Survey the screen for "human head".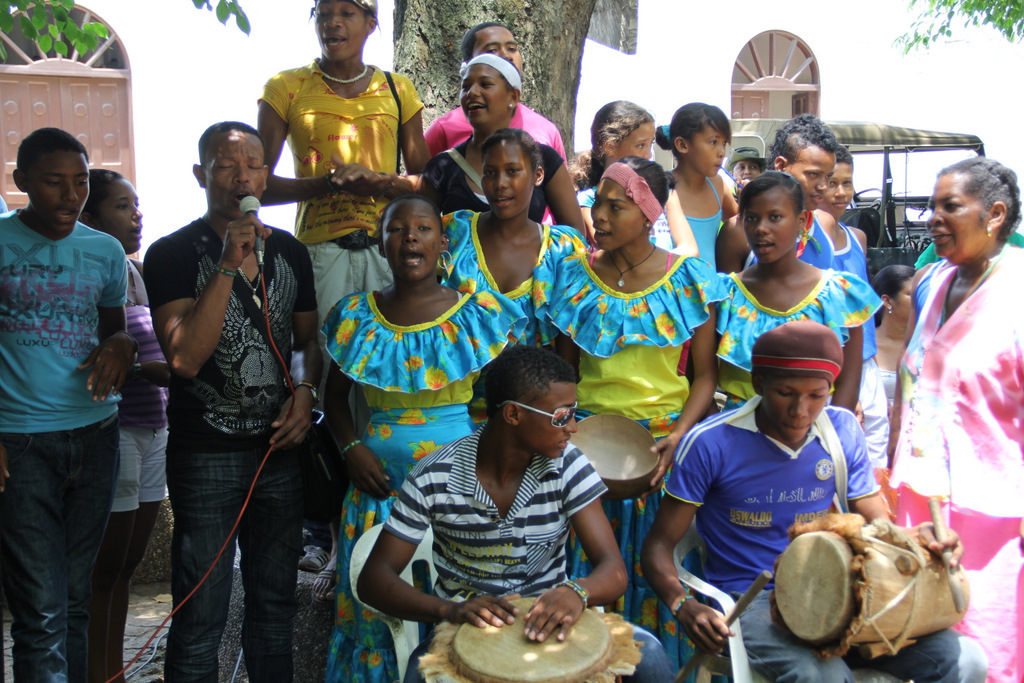
Survey found: {"x1": 749, "y1": 318, "x2": 845, "y2": 443}.
